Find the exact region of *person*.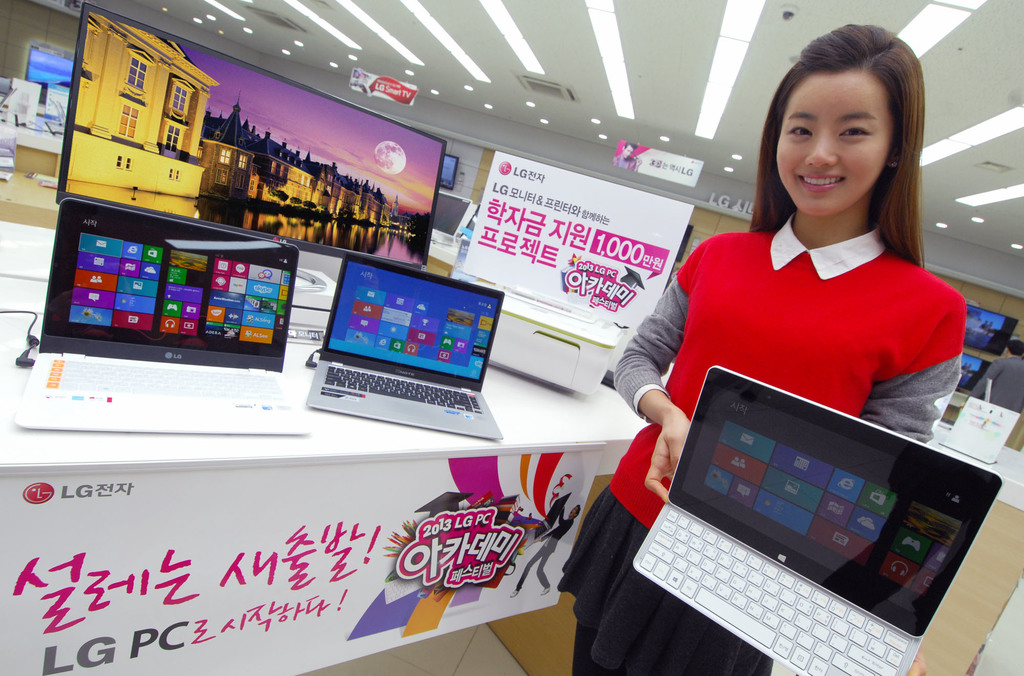
Exact region: (562, 21, 964, 675).
